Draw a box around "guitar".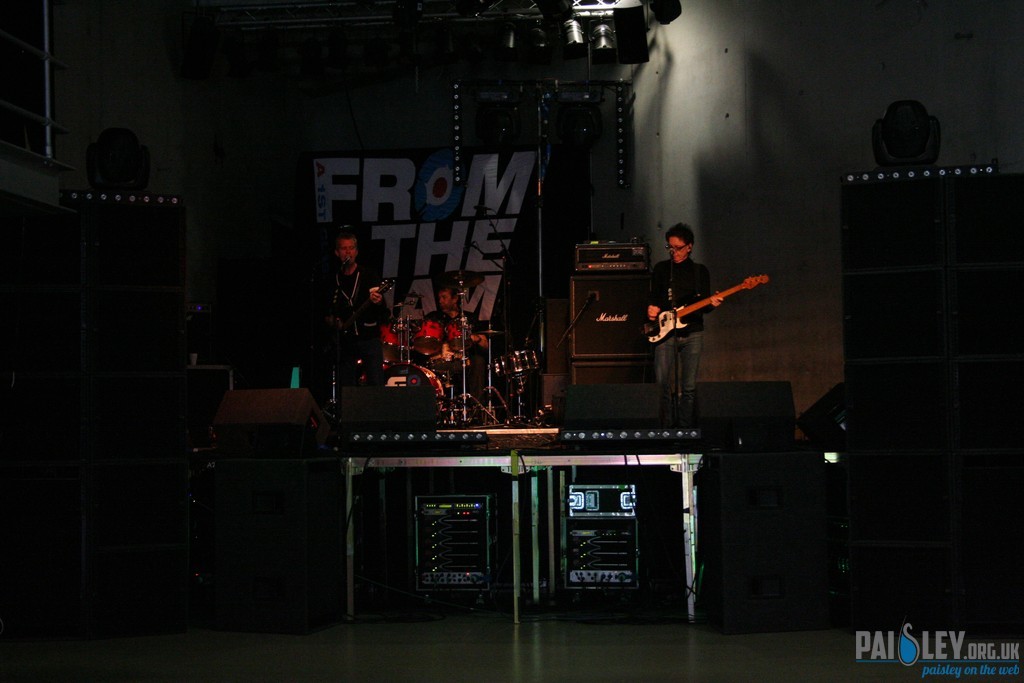
detection(659, 266, 773, 343).
